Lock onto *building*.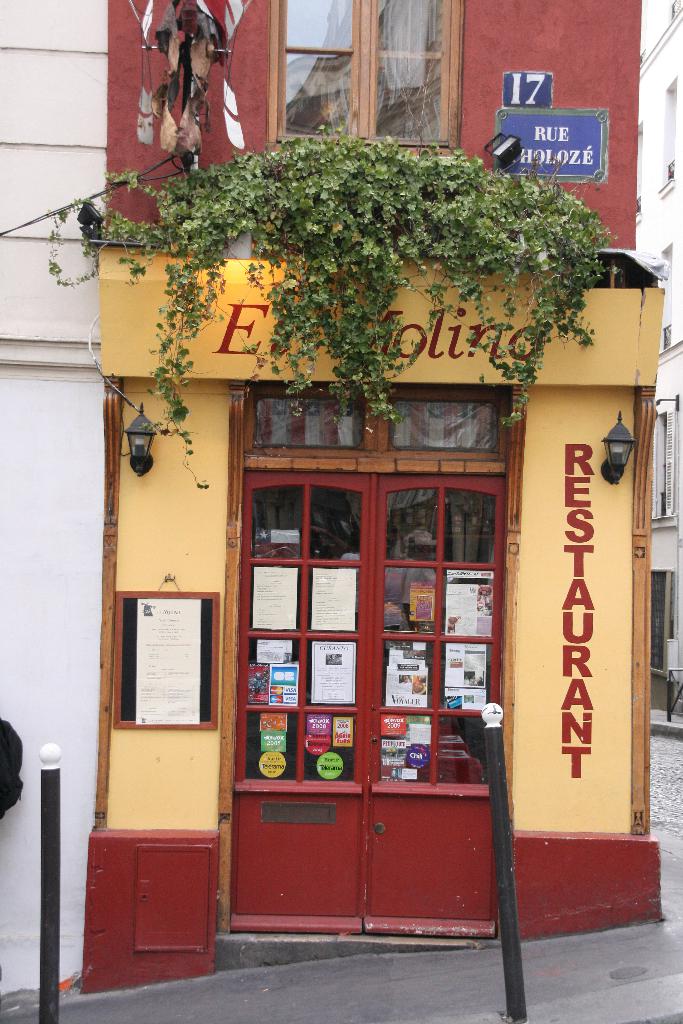
Locked: (0, 0, 682, 1000).
